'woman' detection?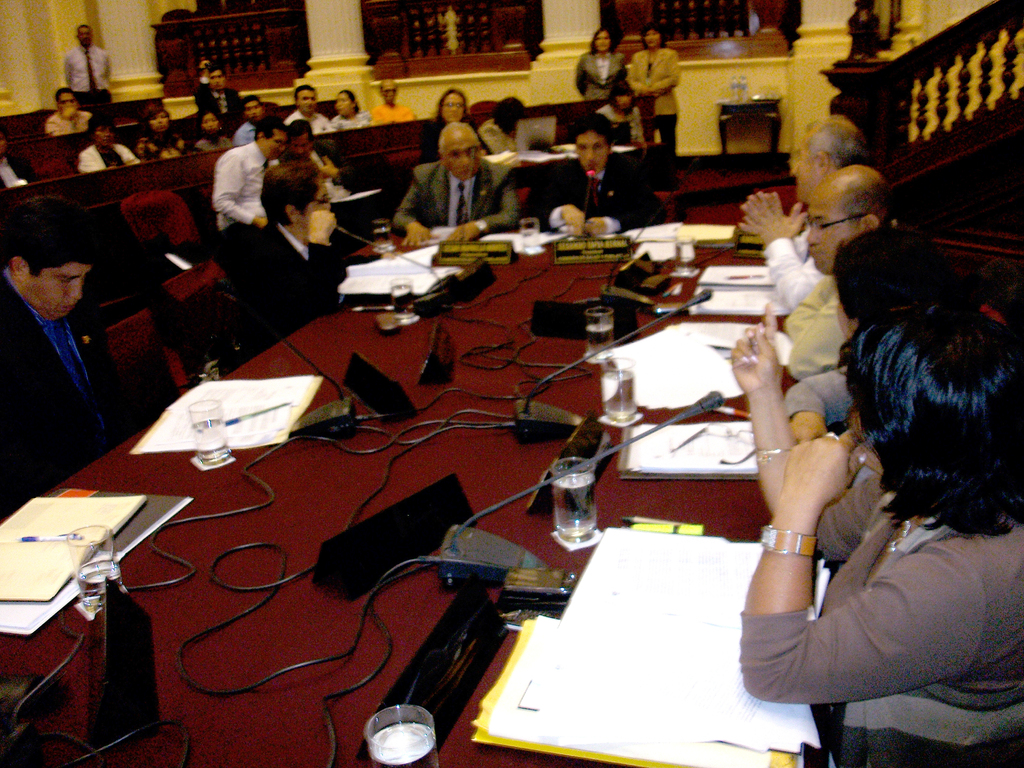
(783,225,1019,504)
